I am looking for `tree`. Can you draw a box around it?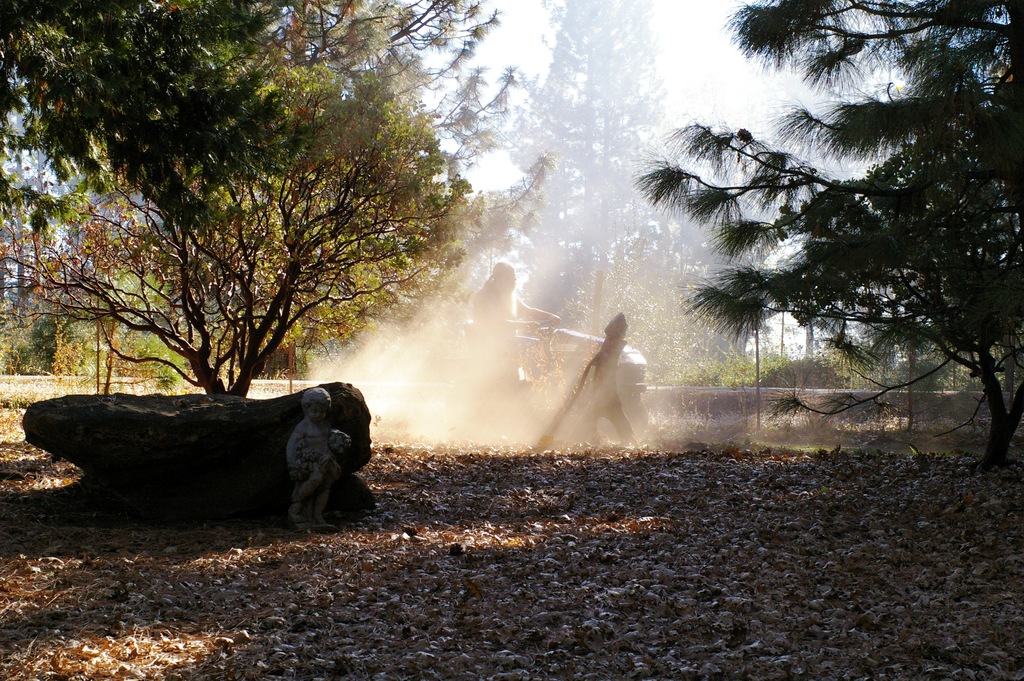
Sure, the bounding box is bbox=[628, 0, 1023, 485].
